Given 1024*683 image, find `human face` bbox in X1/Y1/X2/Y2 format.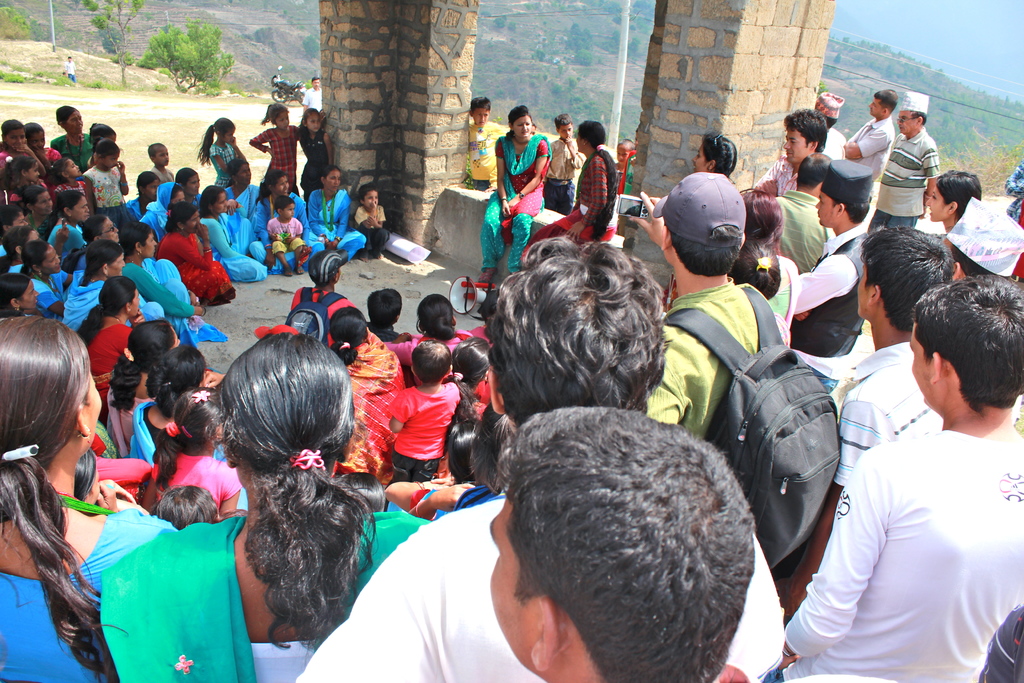
34/187/54/215.
